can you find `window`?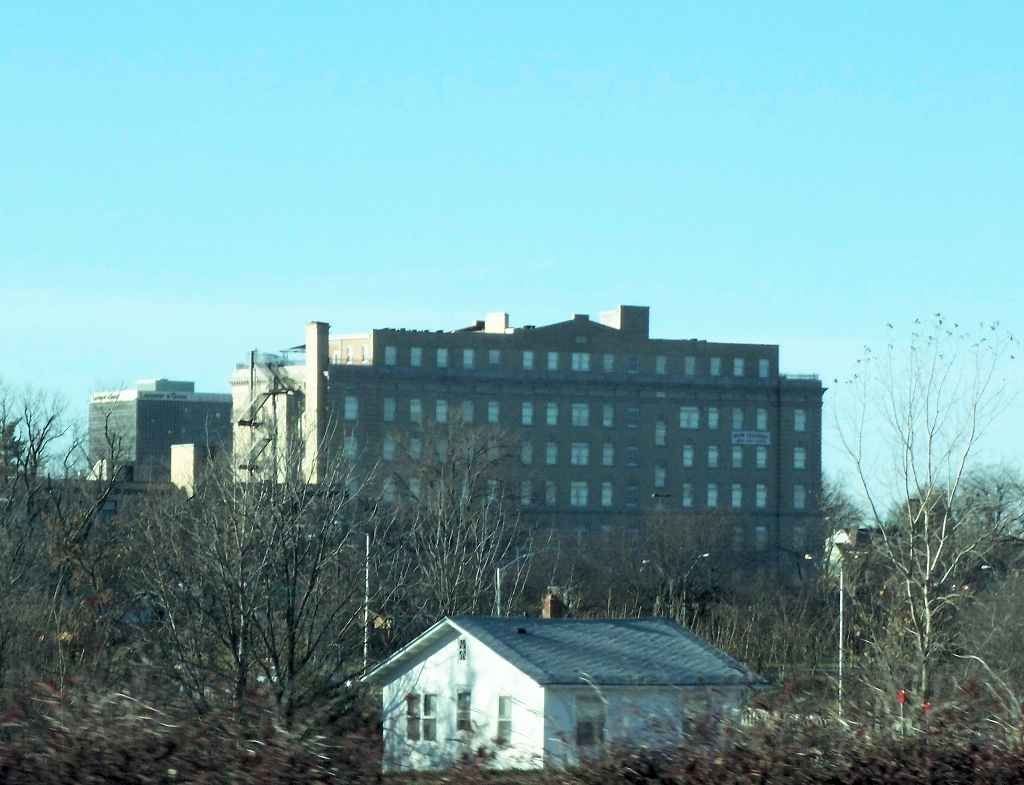
Yes, bounding box: pyautogui.locateOnScreen(573, 691, 606, 751).
